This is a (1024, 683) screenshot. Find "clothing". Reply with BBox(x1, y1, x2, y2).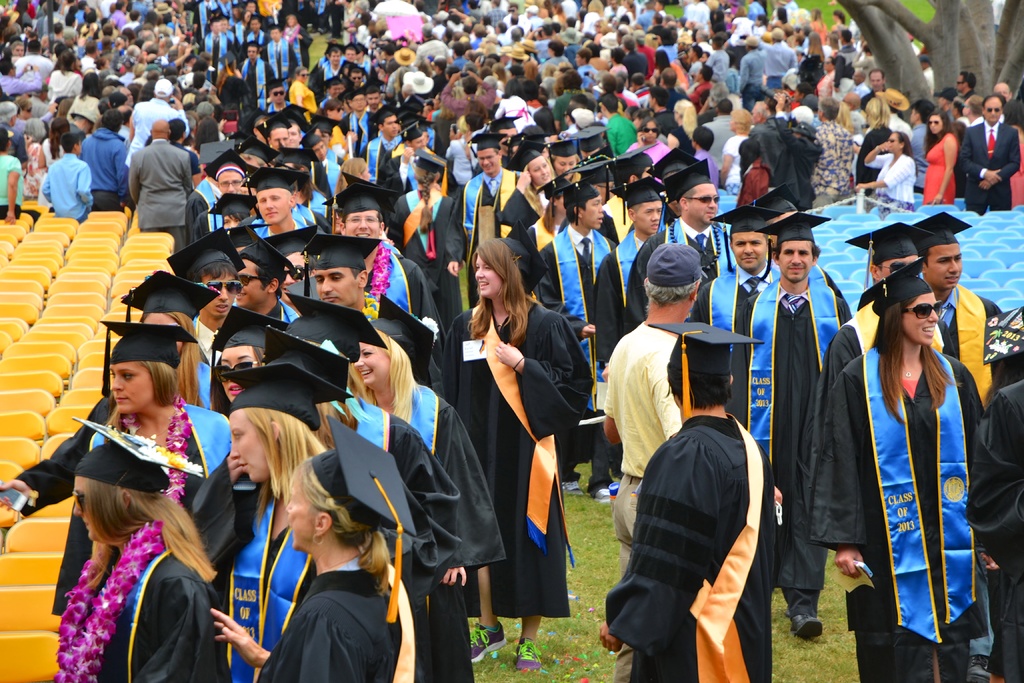
BBox(318, 0, 328, 32).
